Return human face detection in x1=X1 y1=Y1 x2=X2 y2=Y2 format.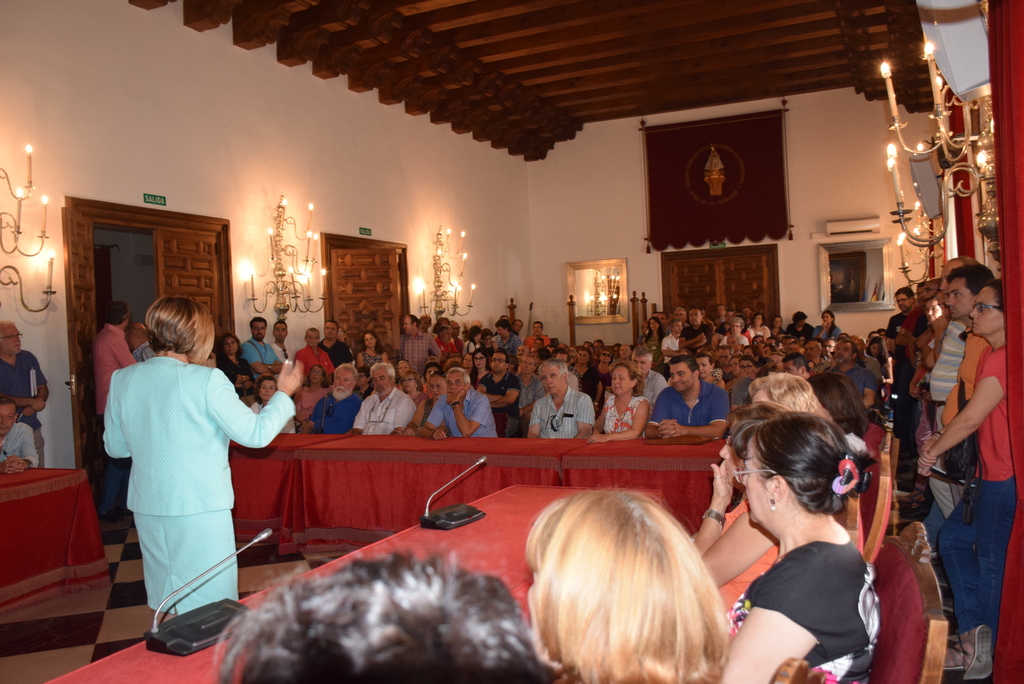
x1=669 y1=362 x2=691 y2=392.
